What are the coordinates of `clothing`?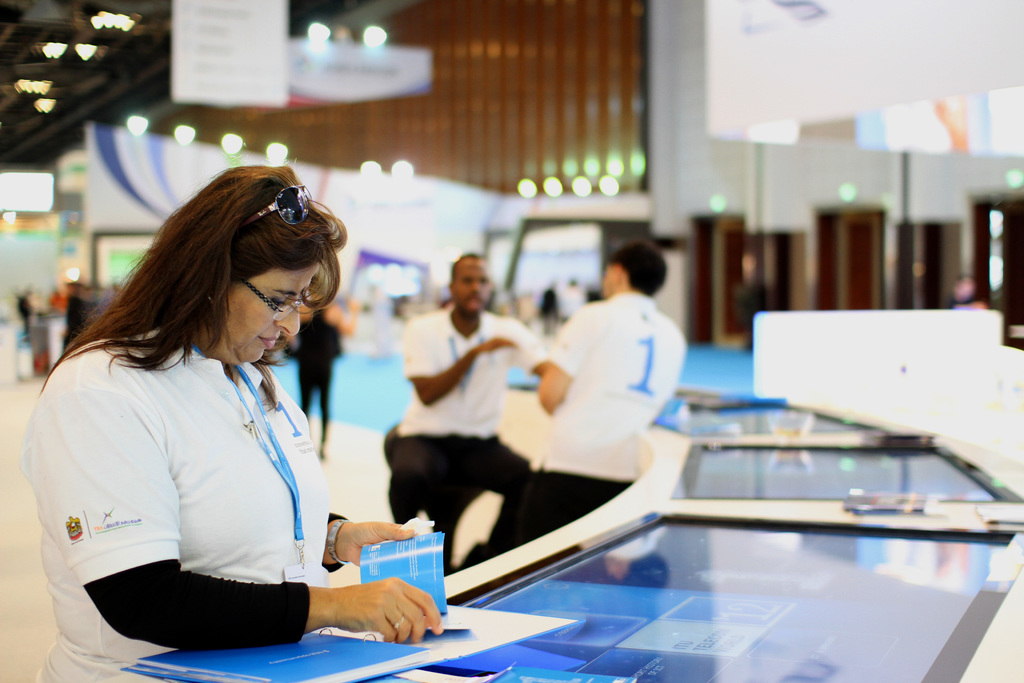
[left=15, top=328, right=355, bottom=682].
